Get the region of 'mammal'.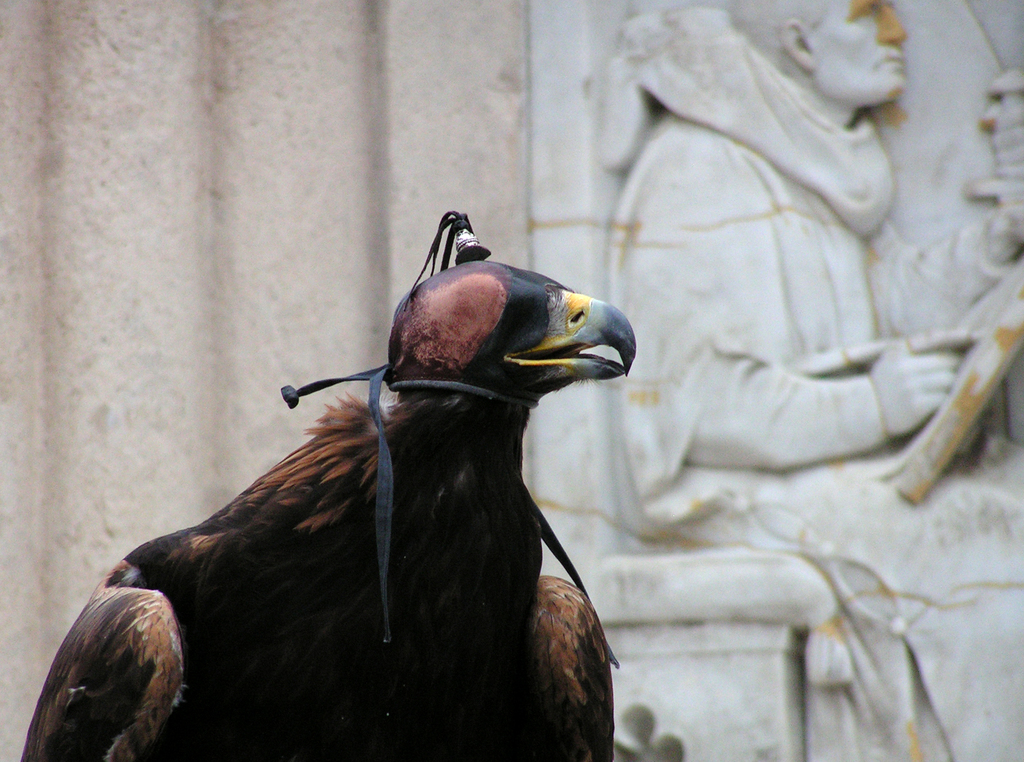
BBox(6, 200, 652, 761).
